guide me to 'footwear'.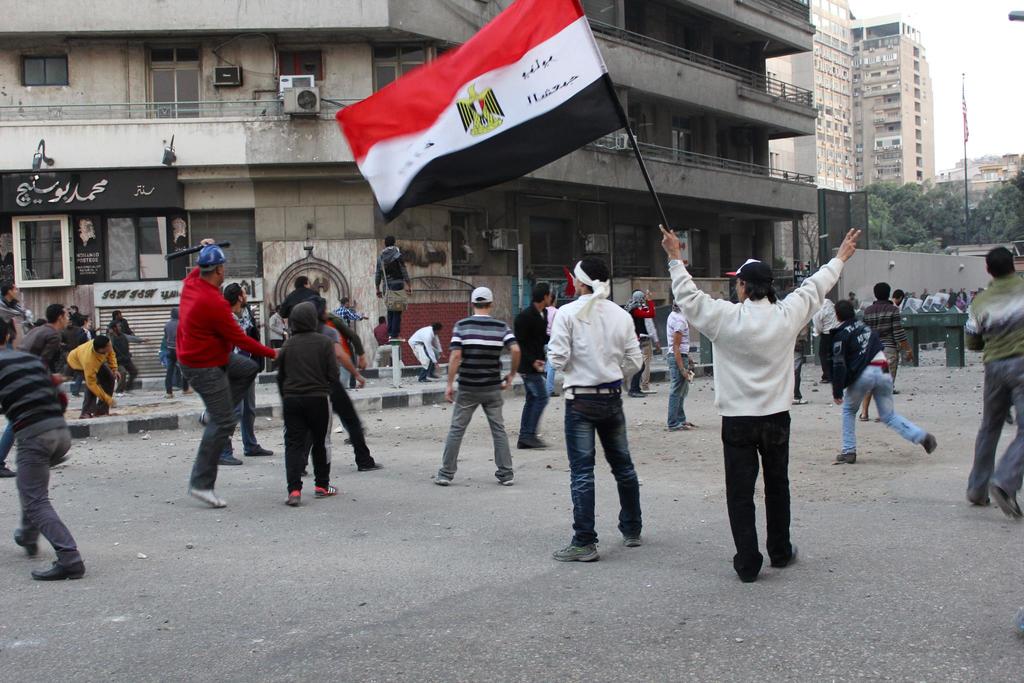
Guidance: {"left": 673, "top": 420, "right": 693, "bottom": 438}.
